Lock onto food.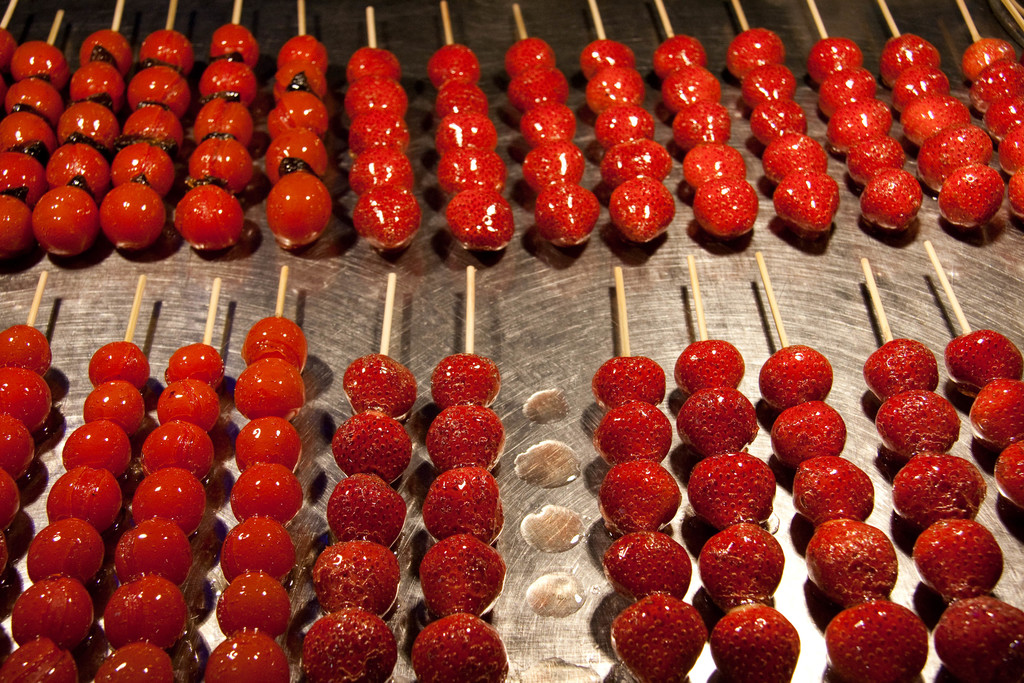
Locked: <region>600, 527, 694, 596</region>.
